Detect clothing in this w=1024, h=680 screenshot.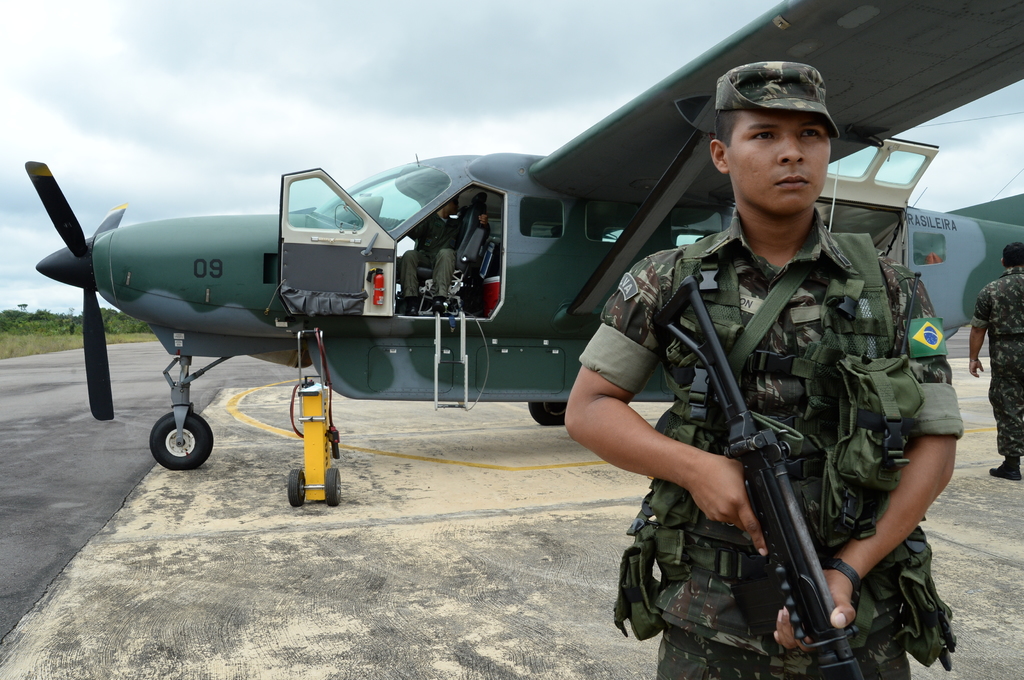
Detection: Rect(586, 125, 970, 679).
